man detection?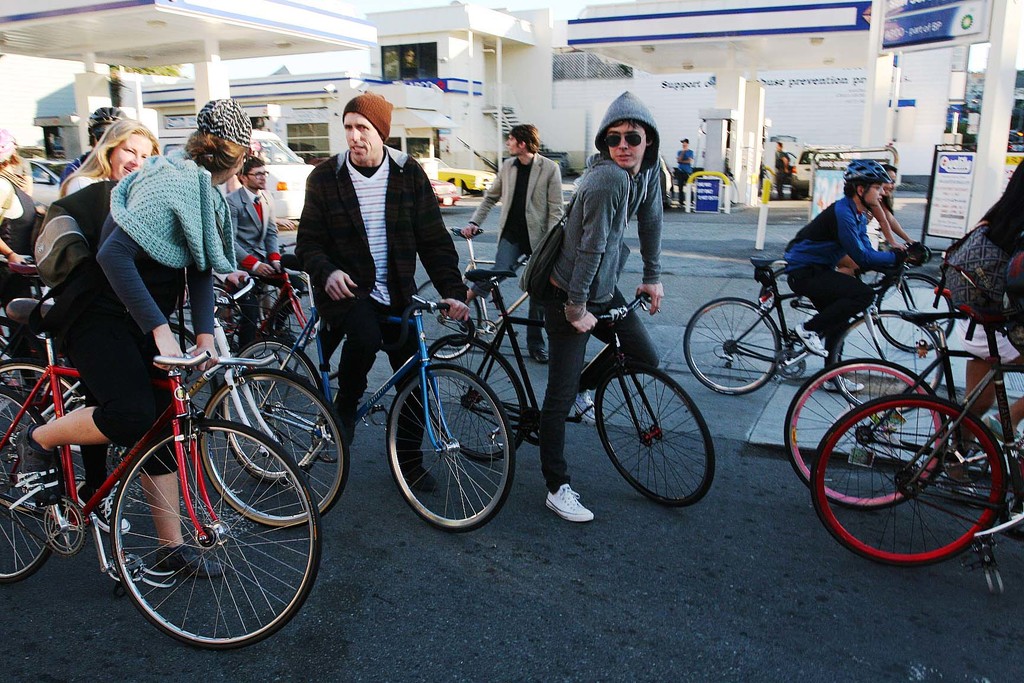
BBox(225, 159, 294, 347)
